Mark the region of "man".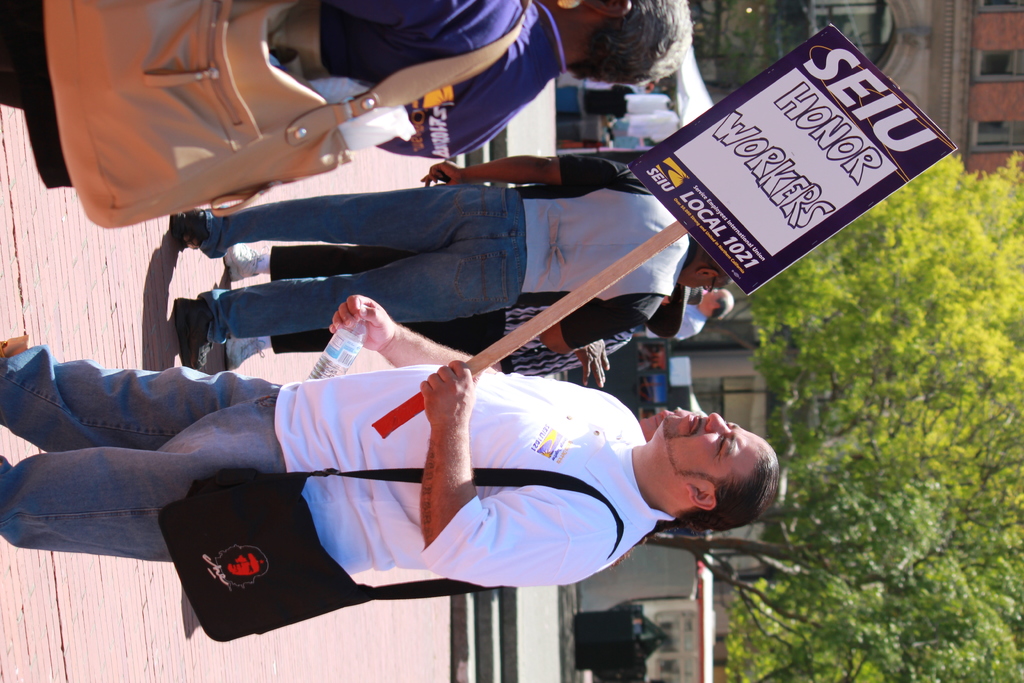
Region: region(673, 293, 735, 346).
